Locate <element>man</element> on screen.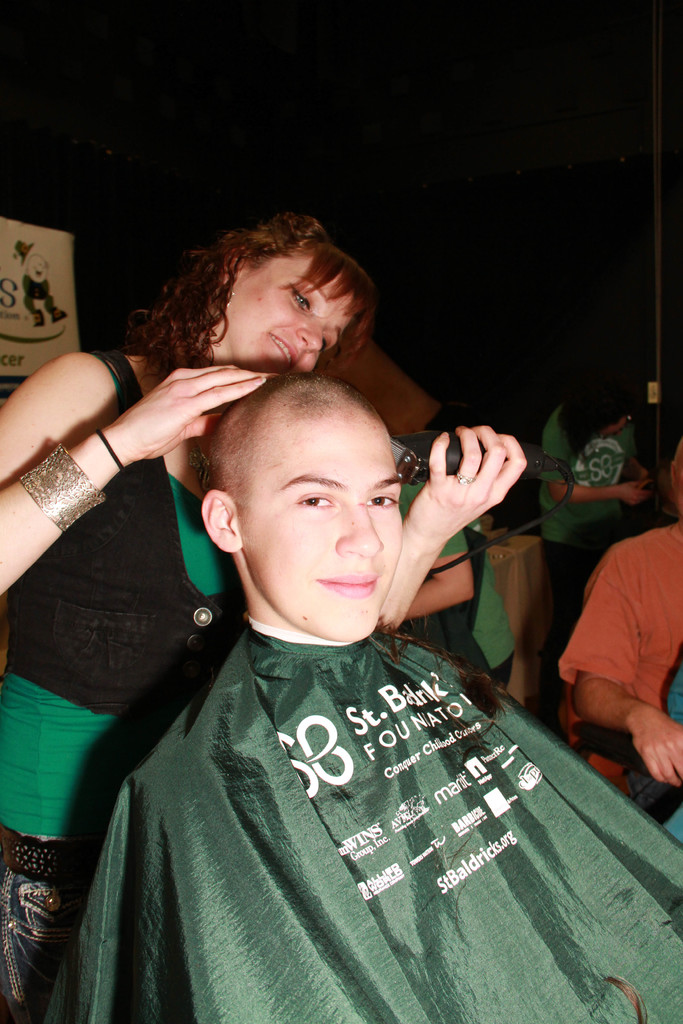
On screen at x1=547, y1=468, x2=682, y2=796.
